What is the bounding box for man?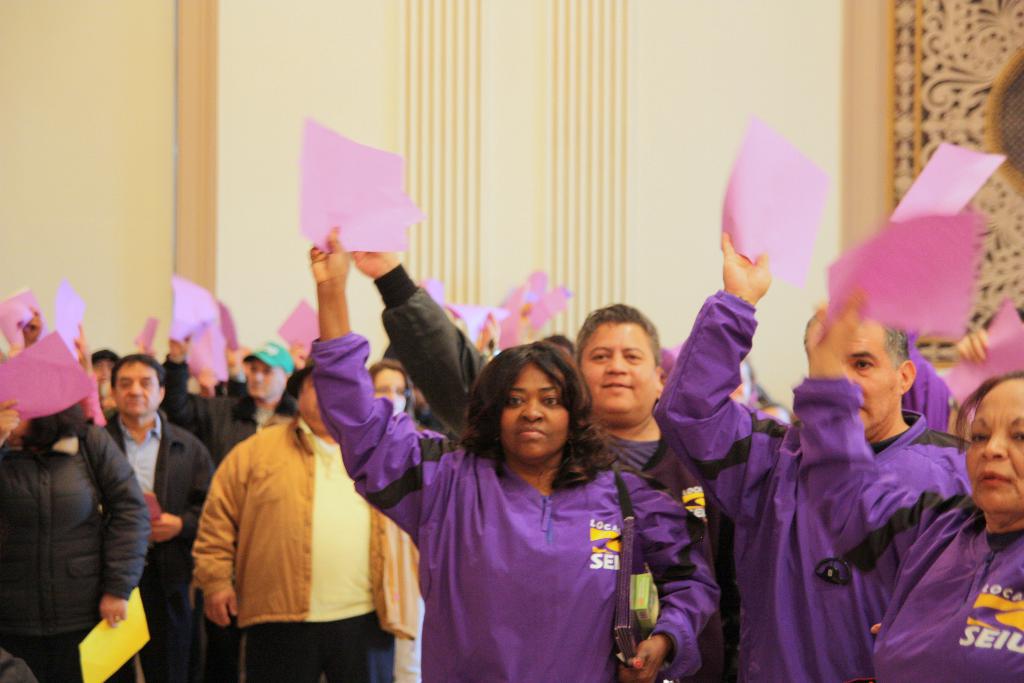
x1=165 y1=327 x2=297 y2=461.
